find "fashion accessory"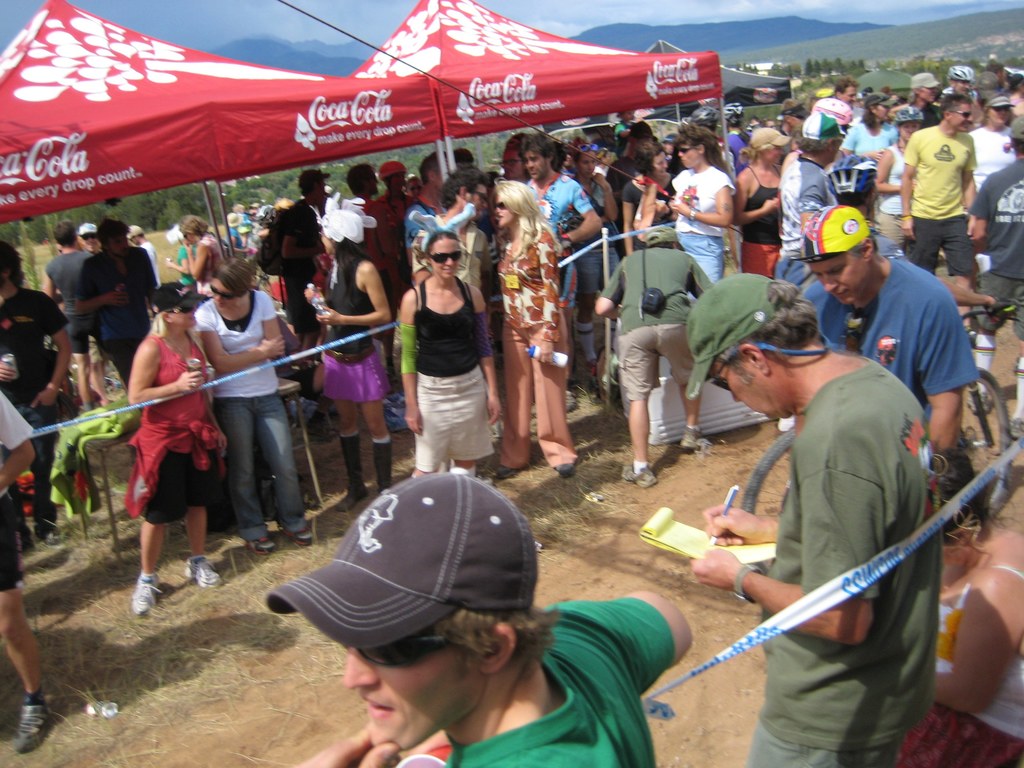
643 225 687 249
